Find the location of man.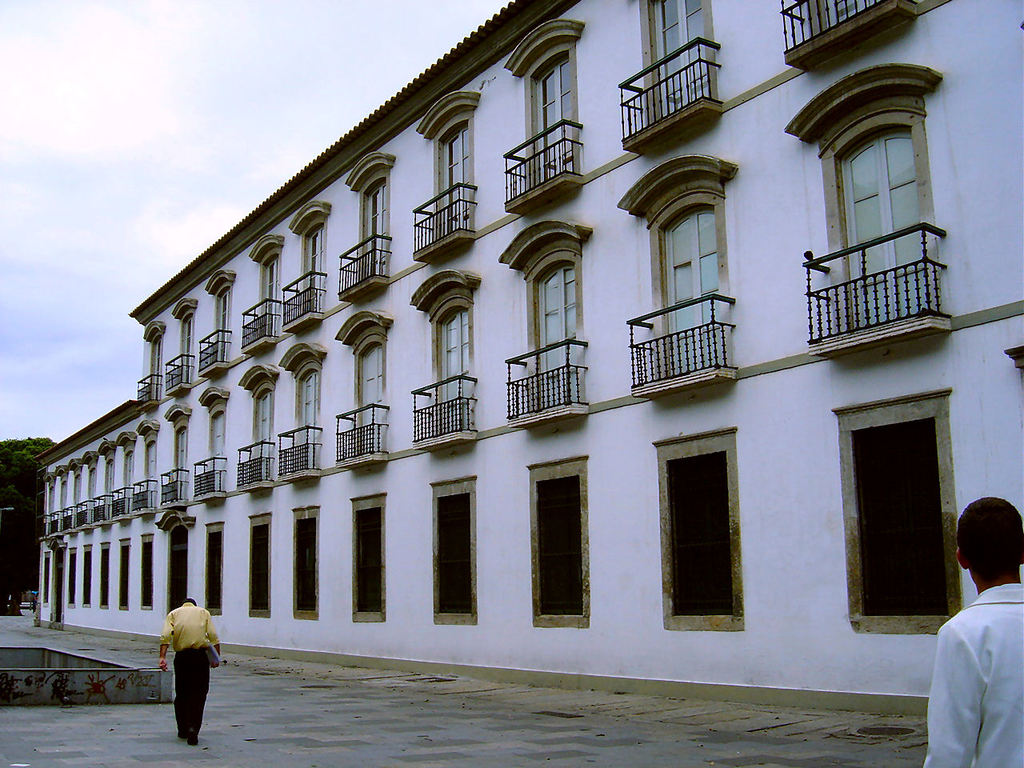
Location: detection(156, 597, 223, 746).
